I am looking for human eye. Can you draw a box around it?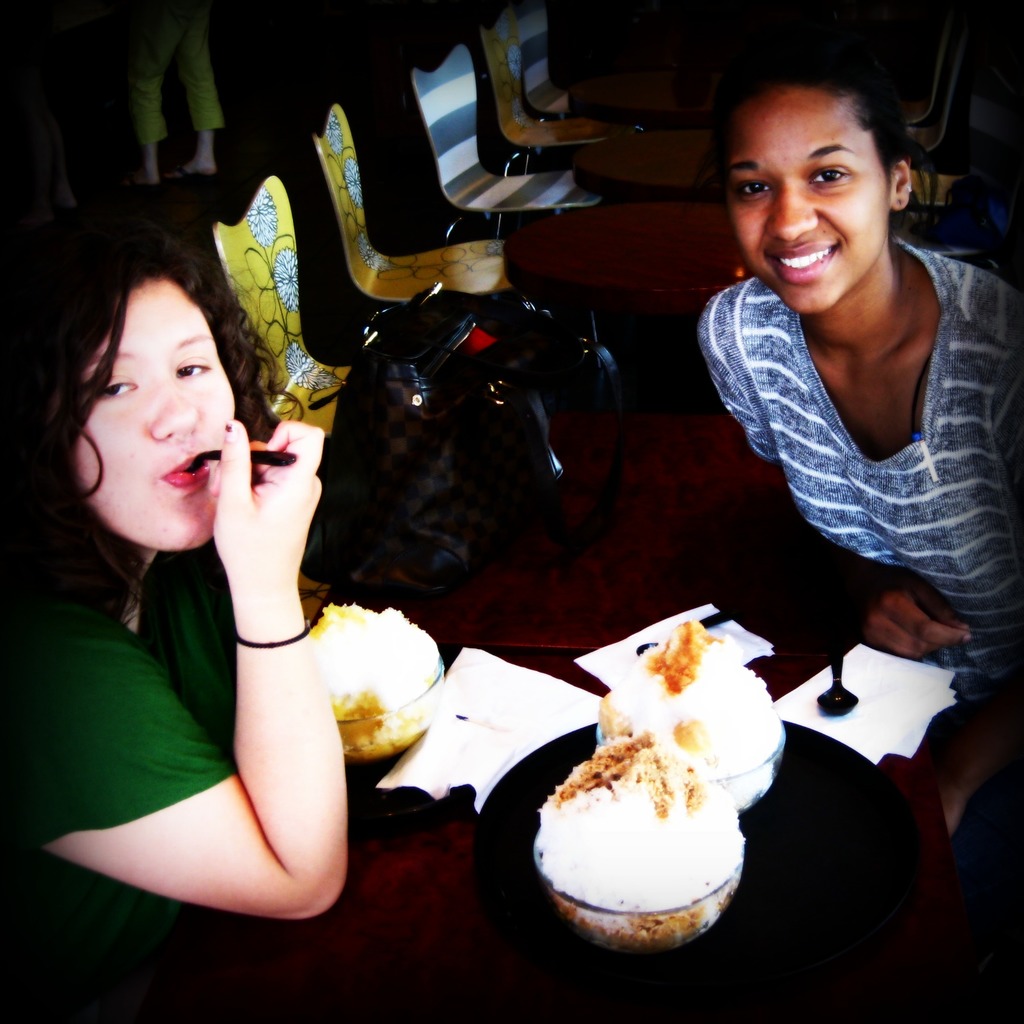
Sure, the bounding box is <box>806,162,853,189</box>.
